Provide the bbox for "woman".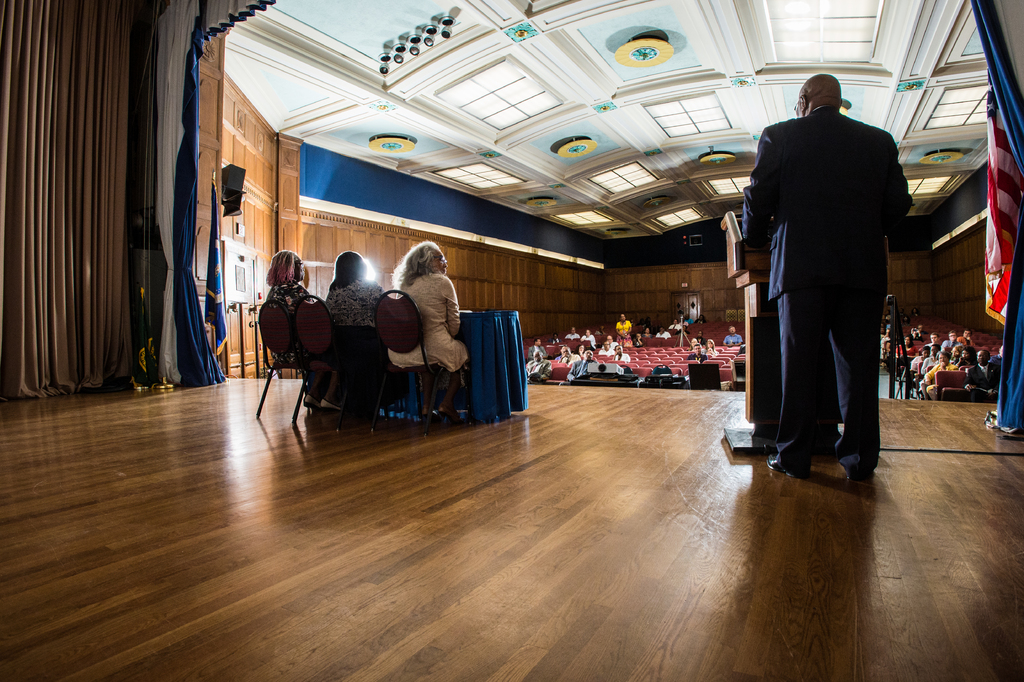
region(375, 232, 475, 426).
